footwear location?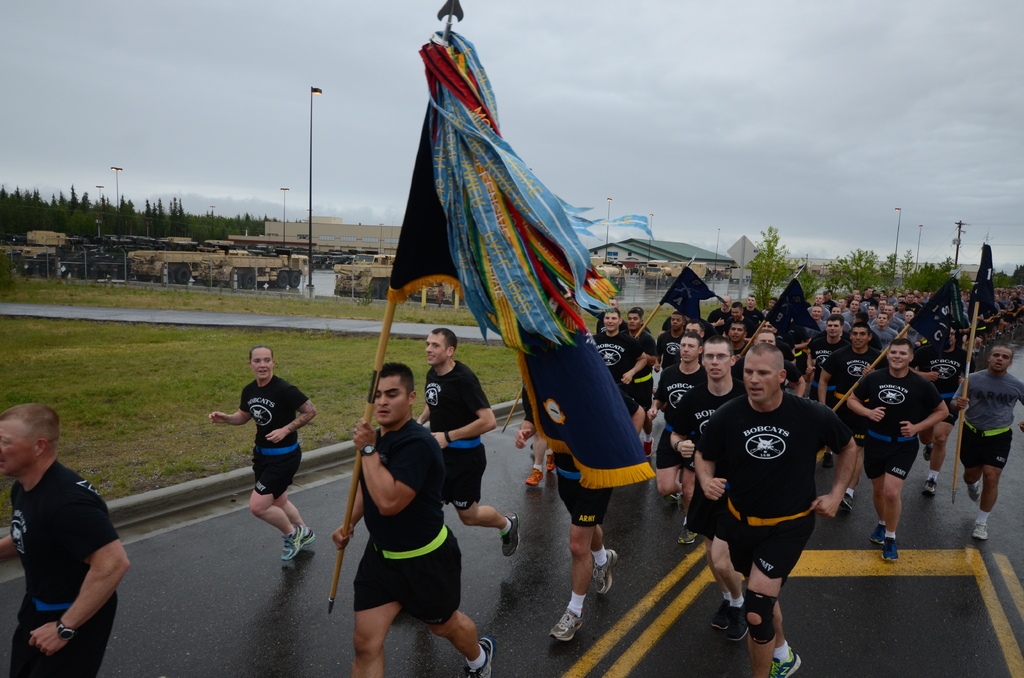
Rect(840, 496, 853, 514)
